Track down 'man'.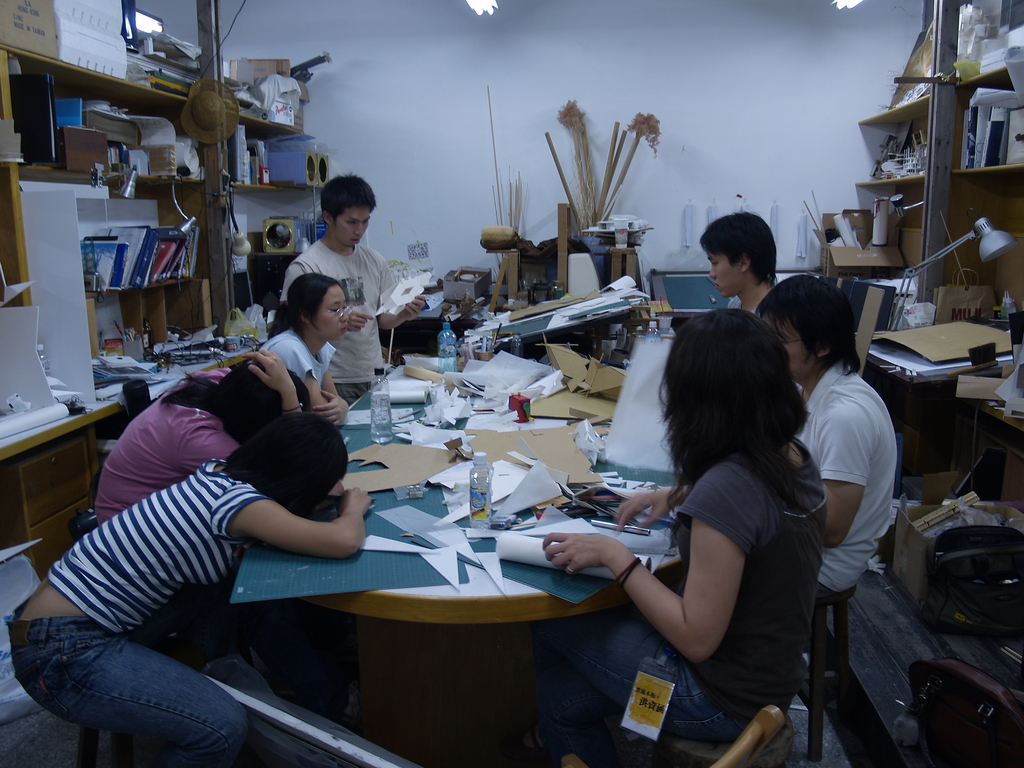
Tracked to select_region(268, 175, 400, 381).
